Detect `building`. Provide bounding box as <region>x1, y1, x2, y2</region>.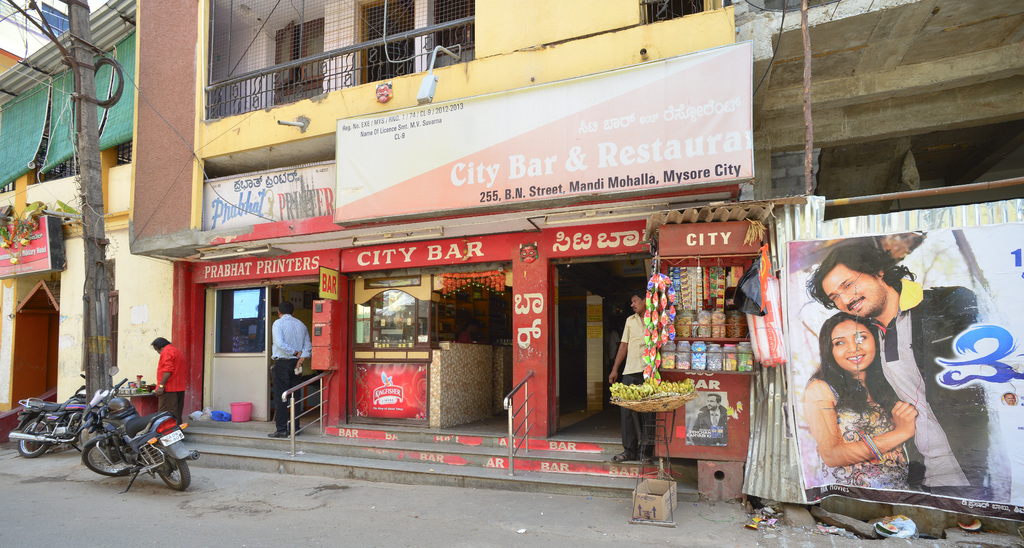
<region>128, 0, 735, 503</region>.
